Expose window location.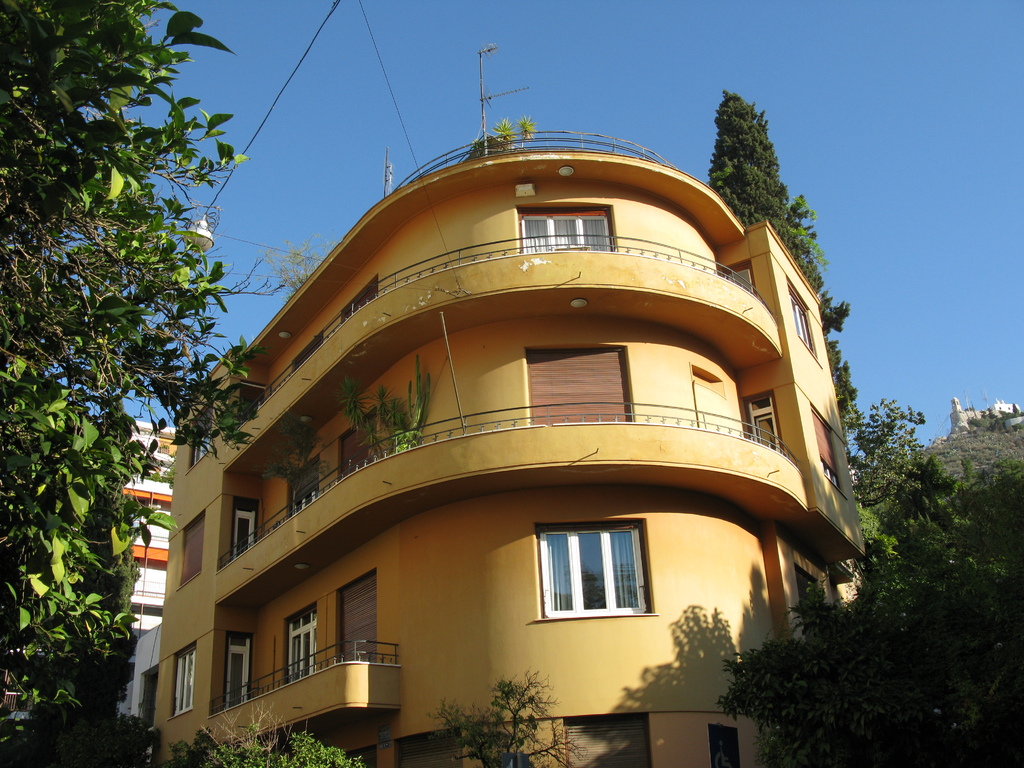
Exposed at box(785, 280, 820, 358).
